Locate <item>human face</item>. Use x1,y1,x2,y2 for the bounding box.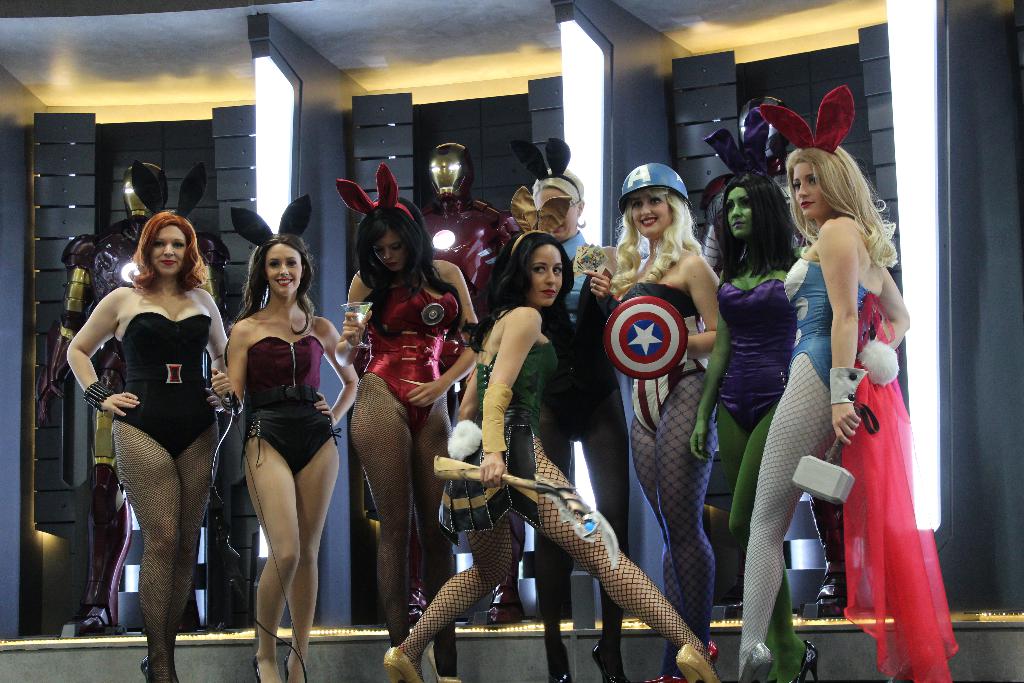
259,245,303,297.
